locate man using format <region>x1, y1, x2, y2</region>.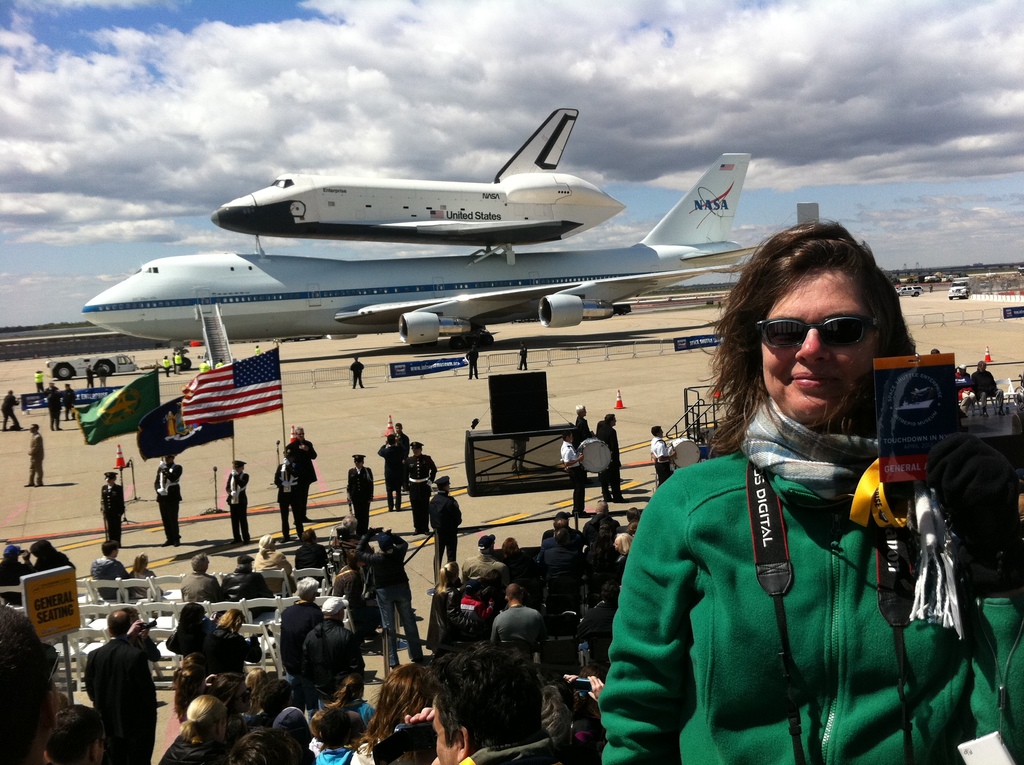
<region>463, 536, 504, 613</region>.
